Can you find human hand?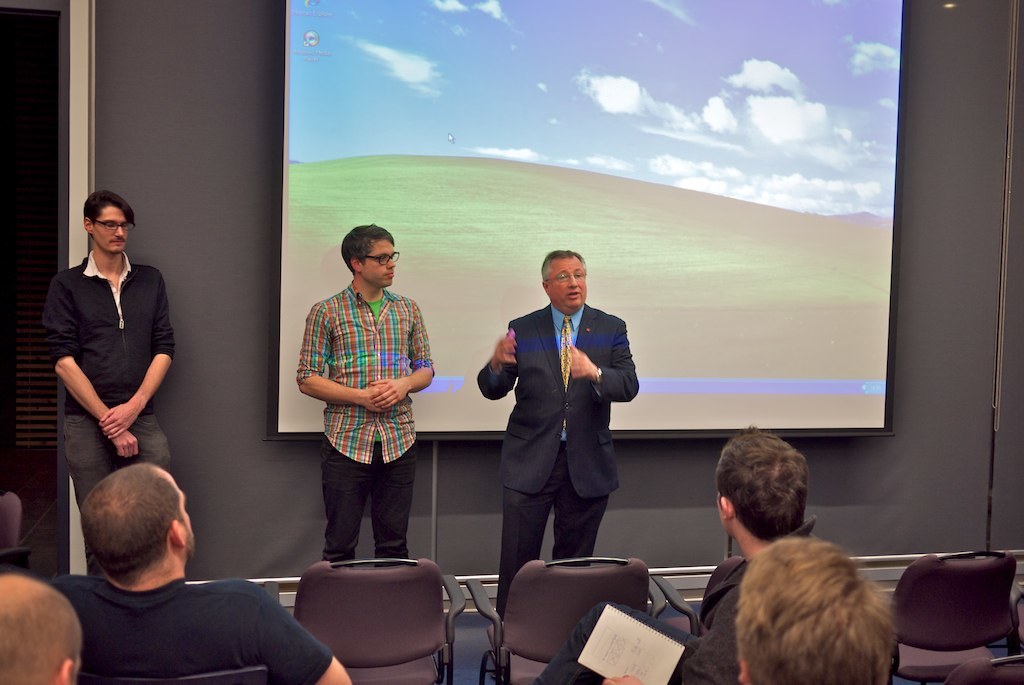
Yes, bounding box: 357, 382, 388, 416.
